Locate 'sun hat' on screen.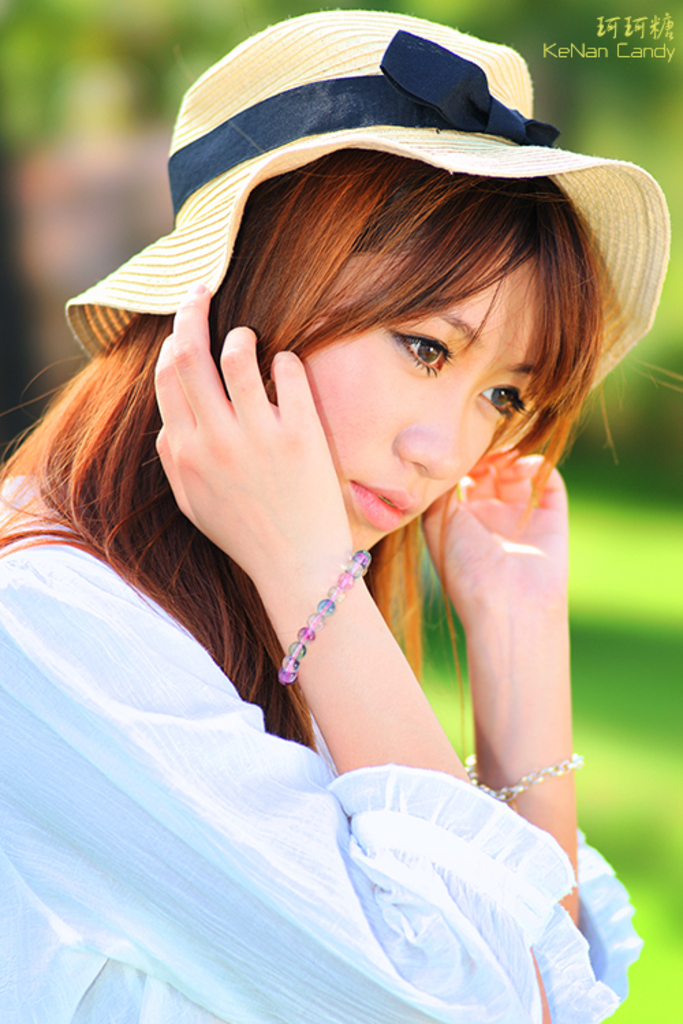
On screen at bbox=[55, 3, 679, 470].
